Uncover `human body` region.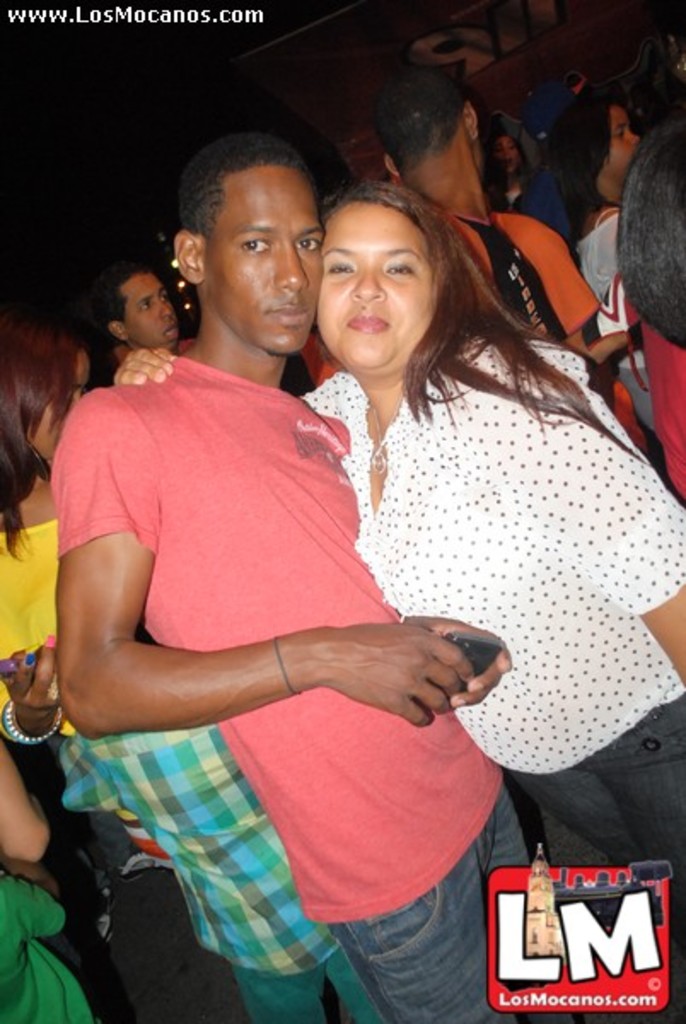
Uncovered: 113:172:684:1022.
